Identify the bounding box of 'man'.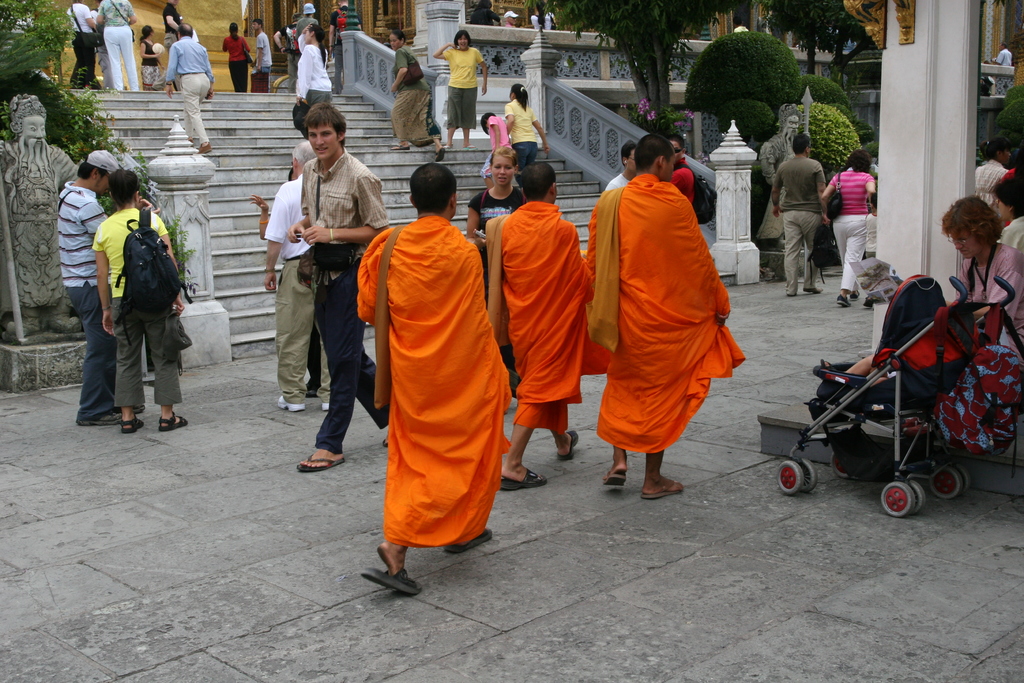
{"x1": 54, "y1": 149, "x2": 159, "y2": 427}.
